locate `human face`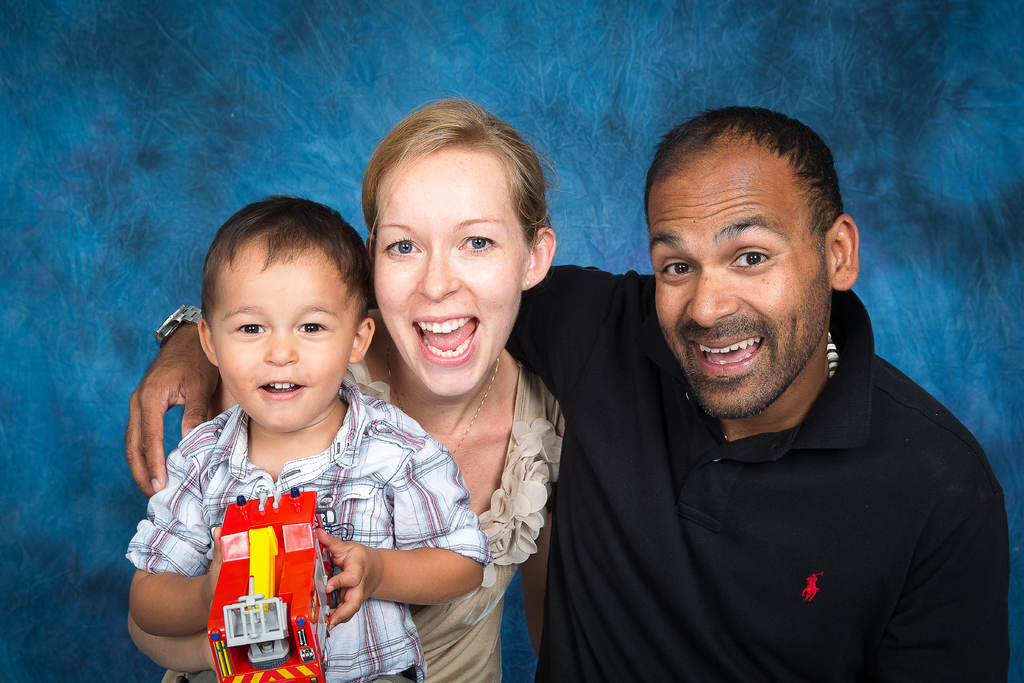
detection(374, 164, 531, 399)
